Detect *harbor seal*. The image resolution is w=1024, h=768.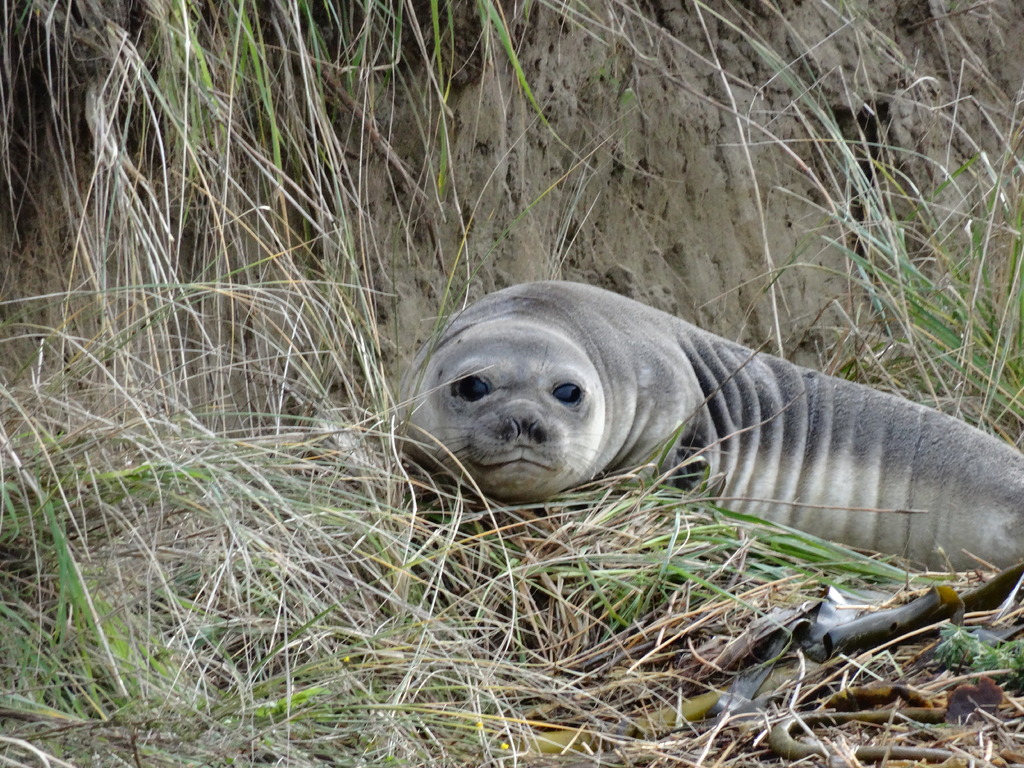
rect(401, 296, 1001, 577).
